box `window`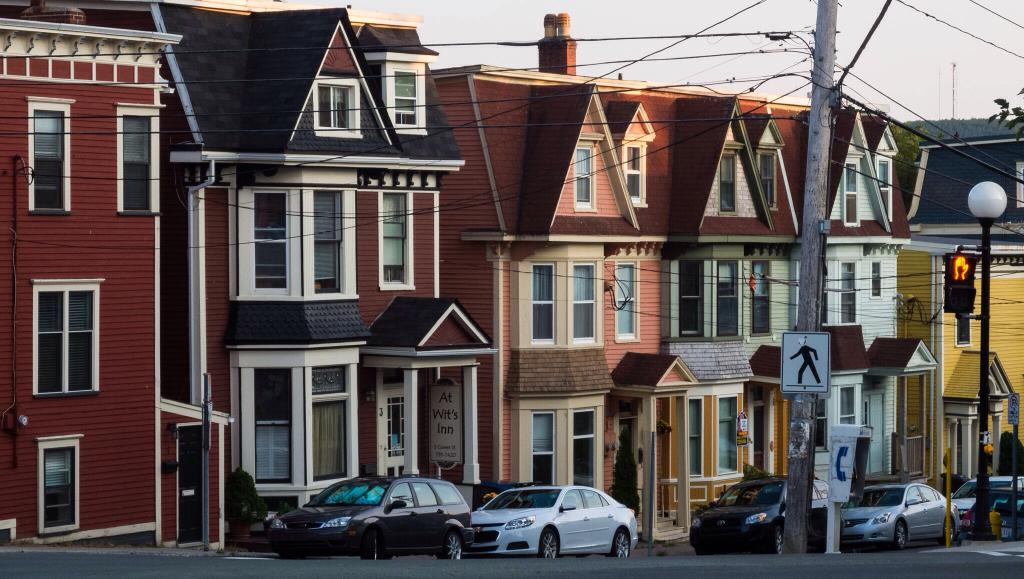
(x1=314, y1=79, x2=362, y2=131)
